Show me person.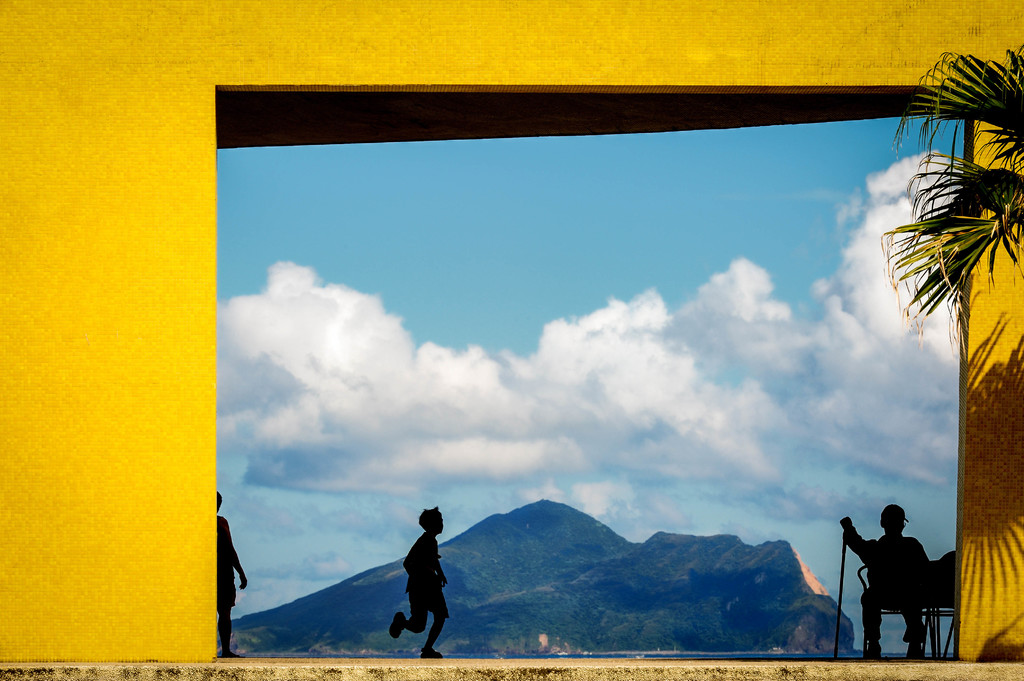
person is here: 390:502:467:674.
